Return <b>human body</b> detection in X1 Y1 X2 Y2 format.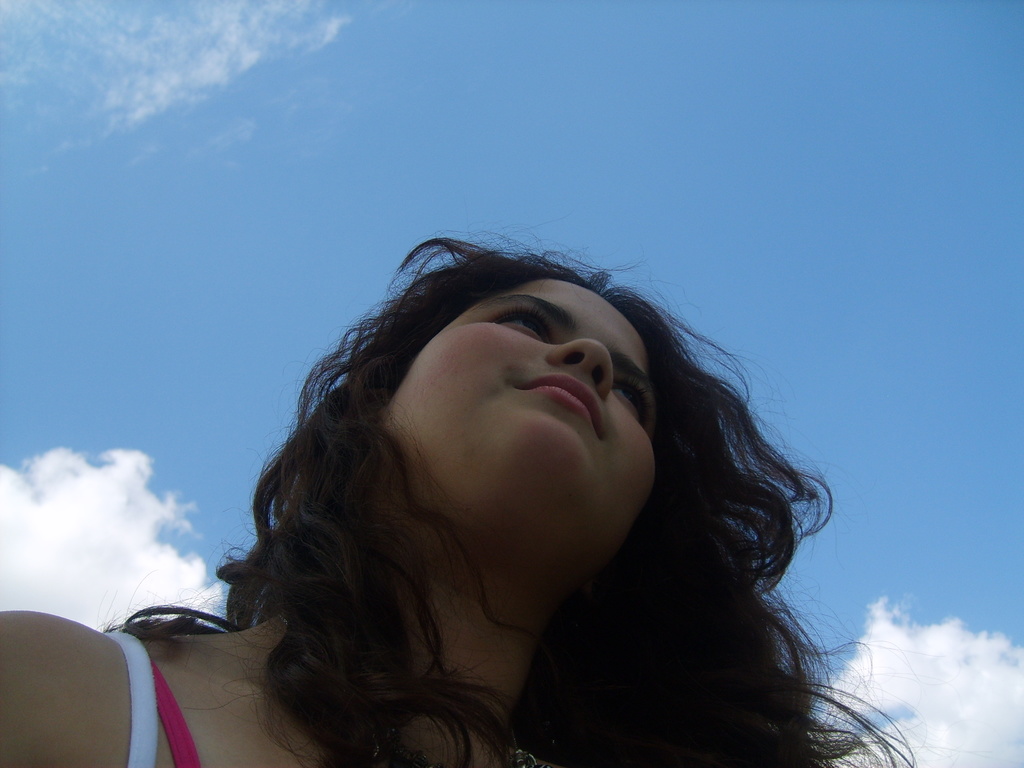
0 211 1023 767.
